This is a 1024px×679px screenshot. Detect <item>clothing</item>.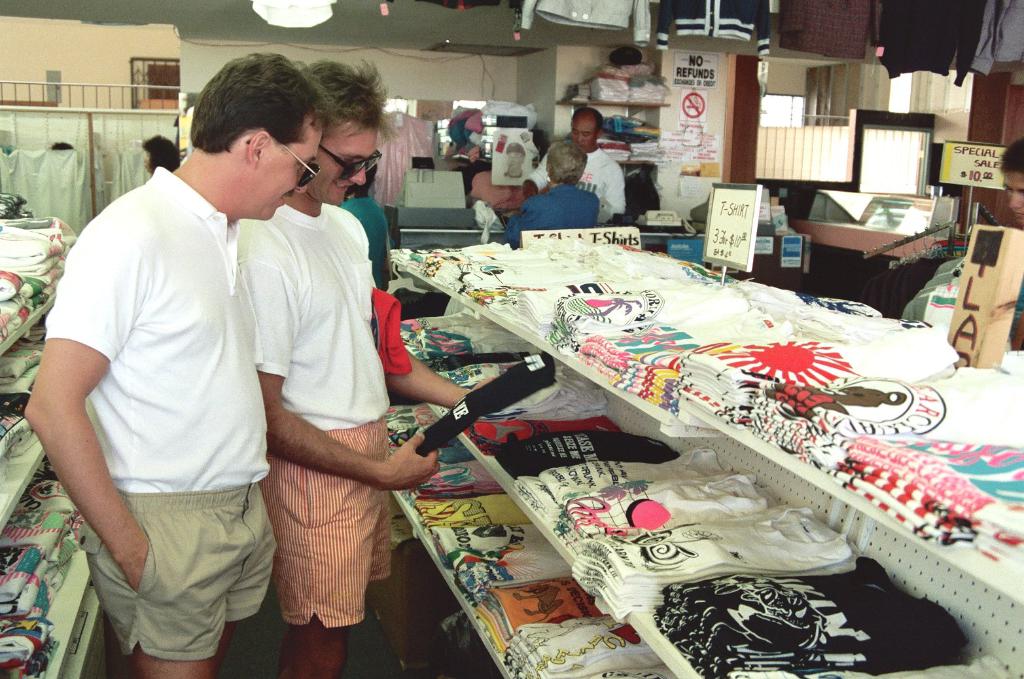
l=523, t=143, r=633, b=237.
